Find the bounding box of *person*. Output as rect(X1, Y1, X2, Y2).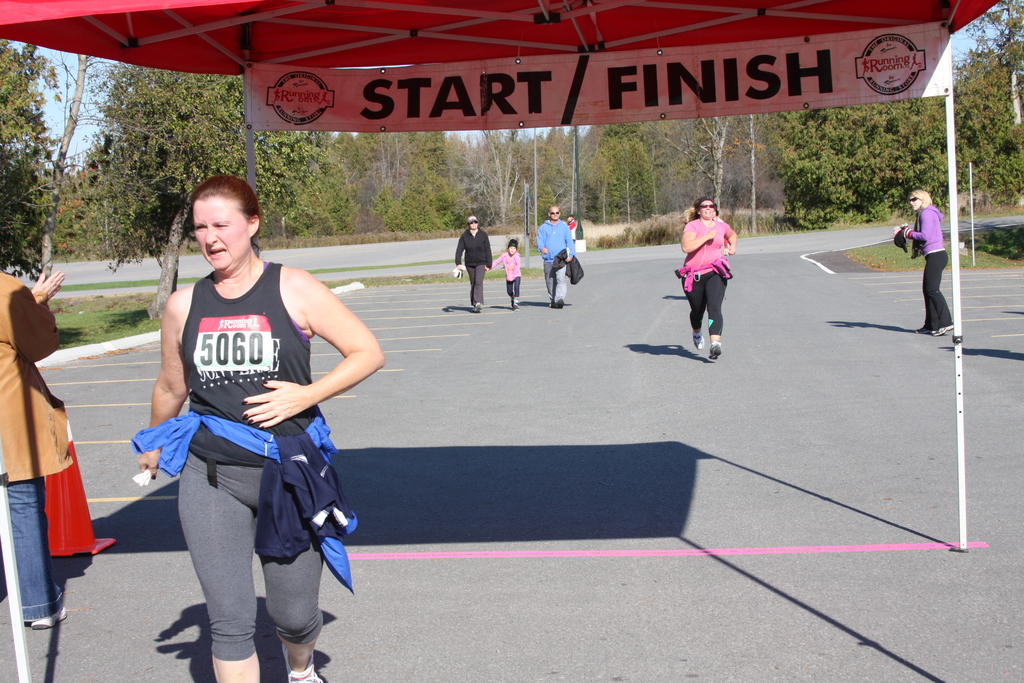
rect(5, 263, 63, 629).
